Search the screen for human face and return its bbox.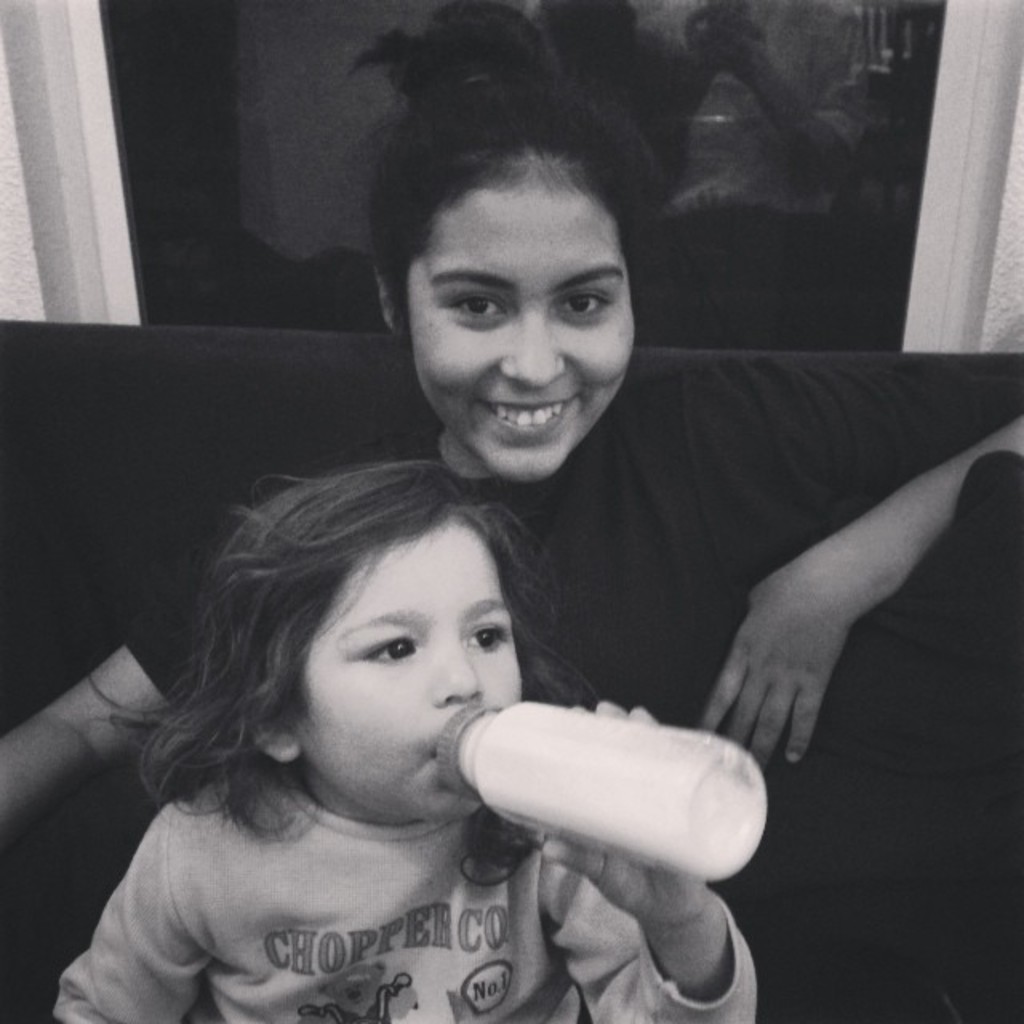
Found: 400 176 637 482.
